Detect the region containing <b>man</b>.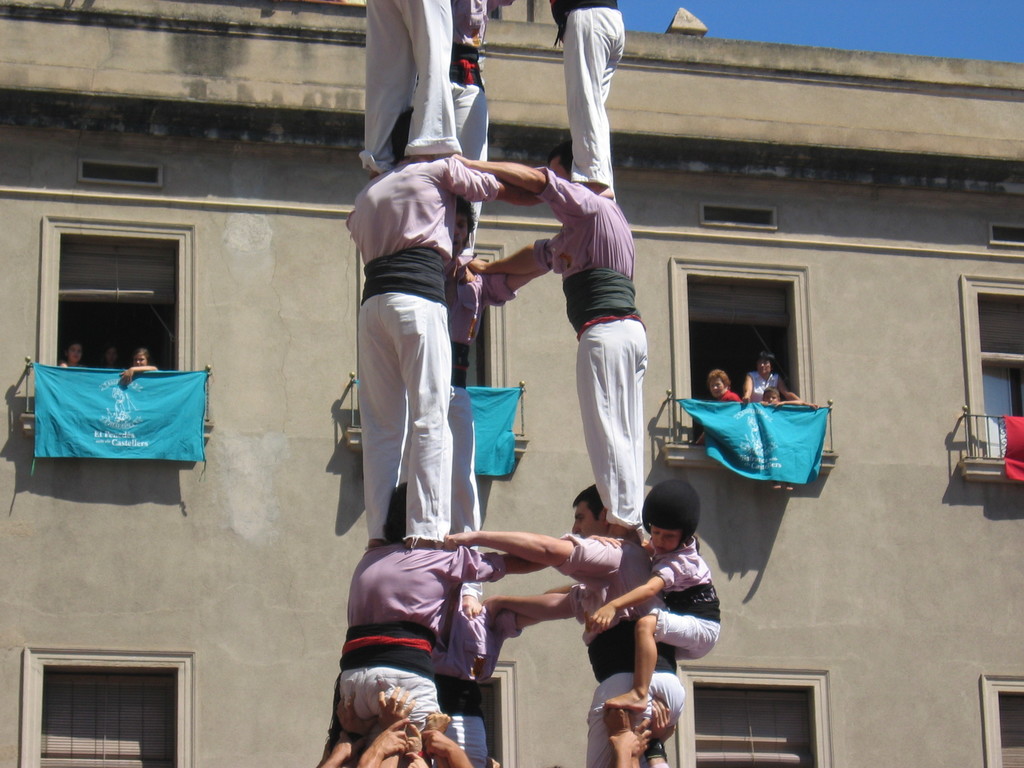
rect(337, 156, 529, 539).
